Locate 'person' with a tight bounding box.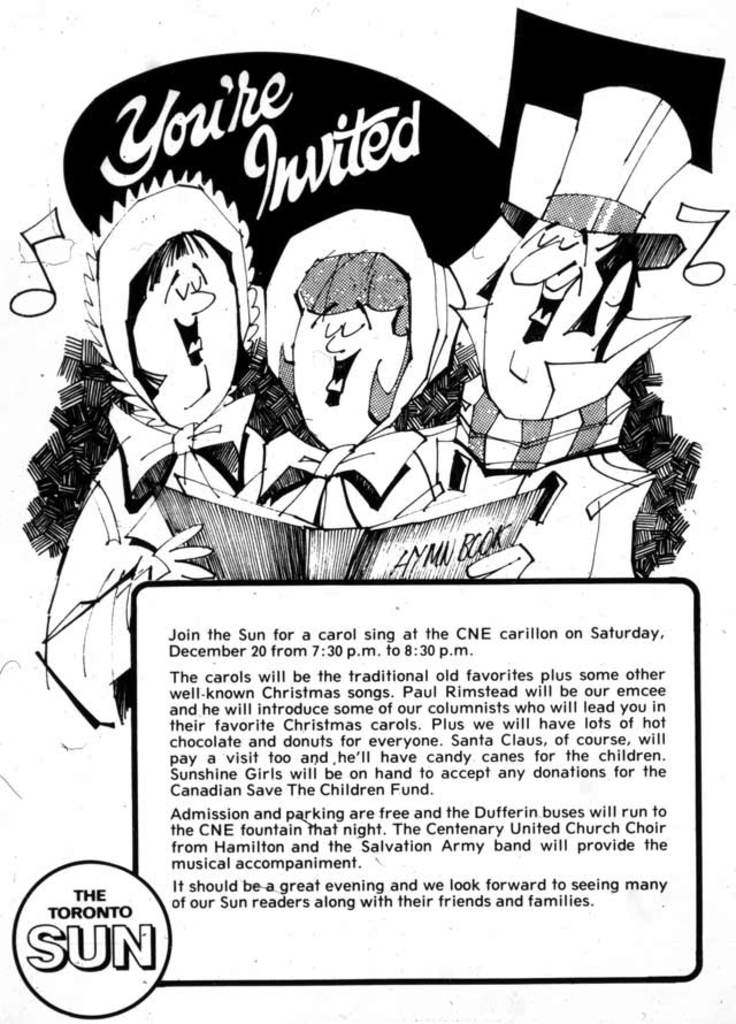
x1=33 y1=182 x2=320 y2=757.
